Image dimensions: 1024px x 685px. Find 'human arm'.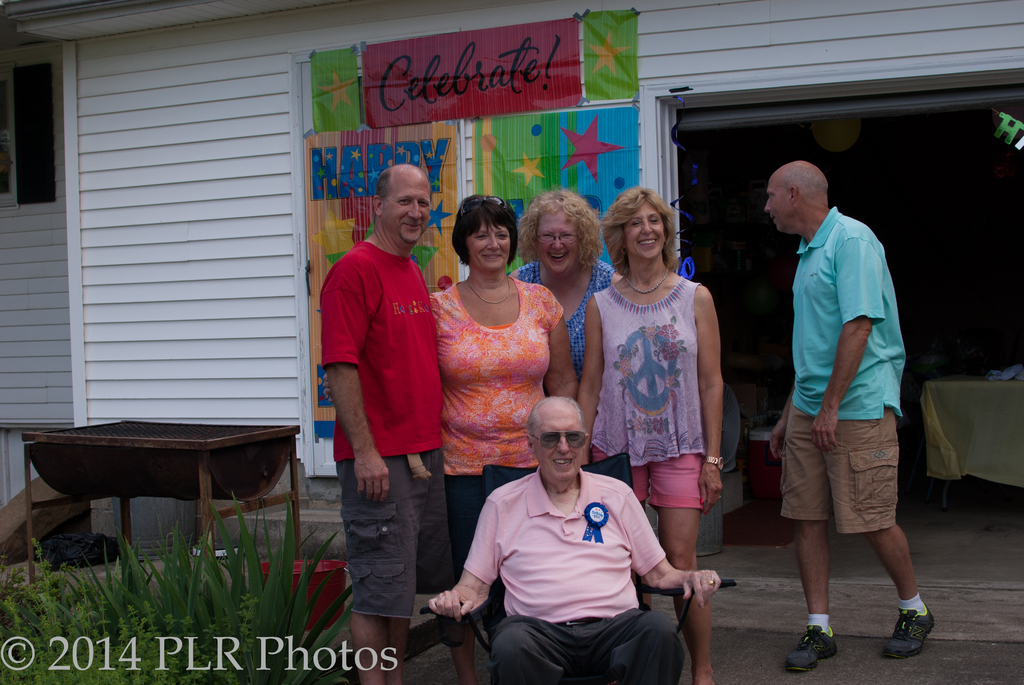
l=766, t=387, r=792, b=461.
